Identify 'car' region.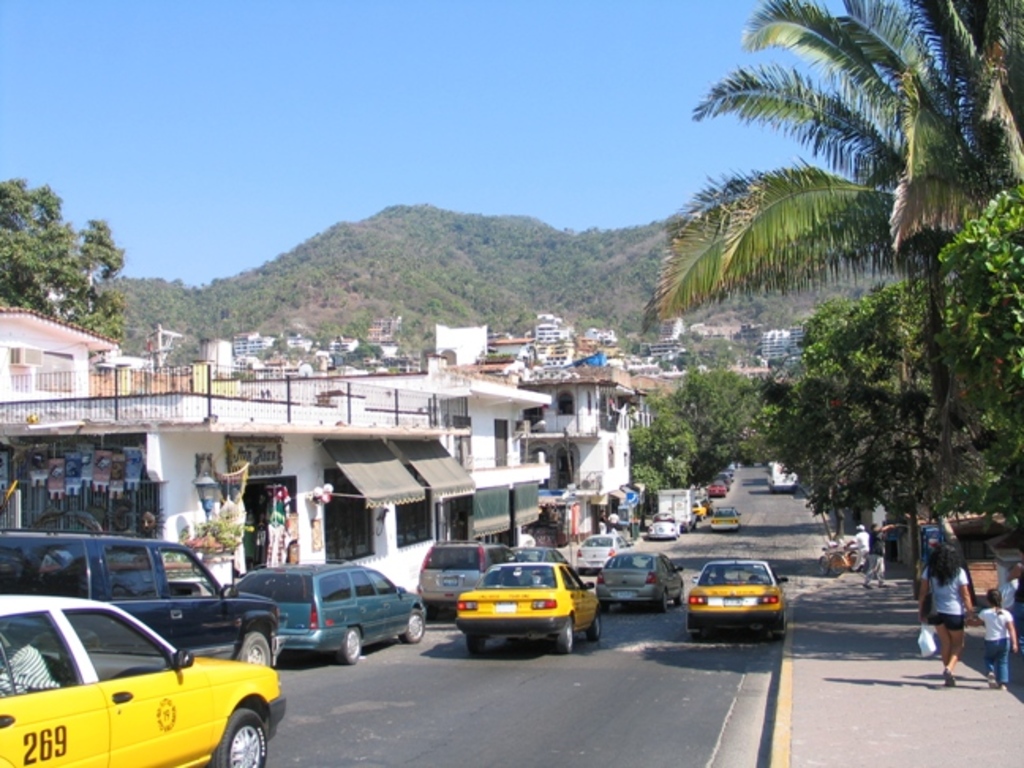
Region: bbox(649, 518, 675, 539).
